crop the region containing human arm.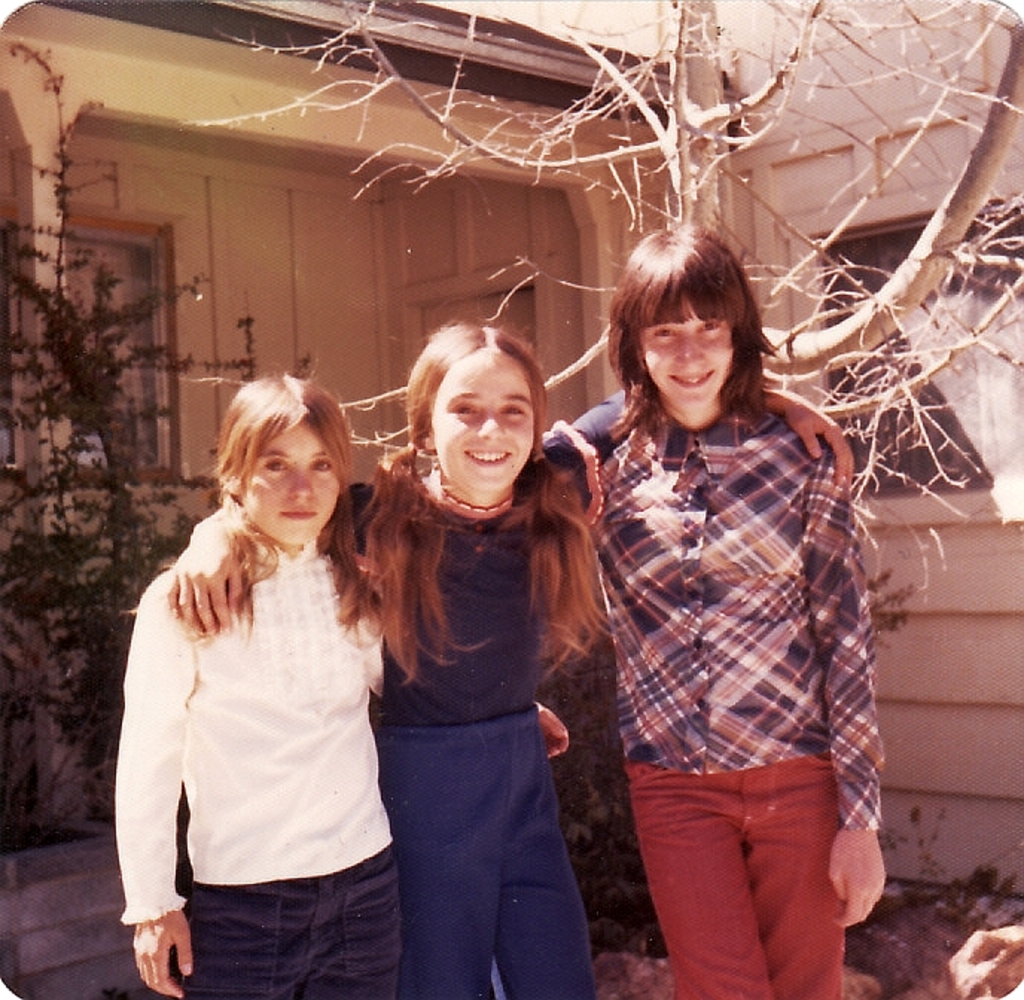
Crop region: [132,908,195,999].
